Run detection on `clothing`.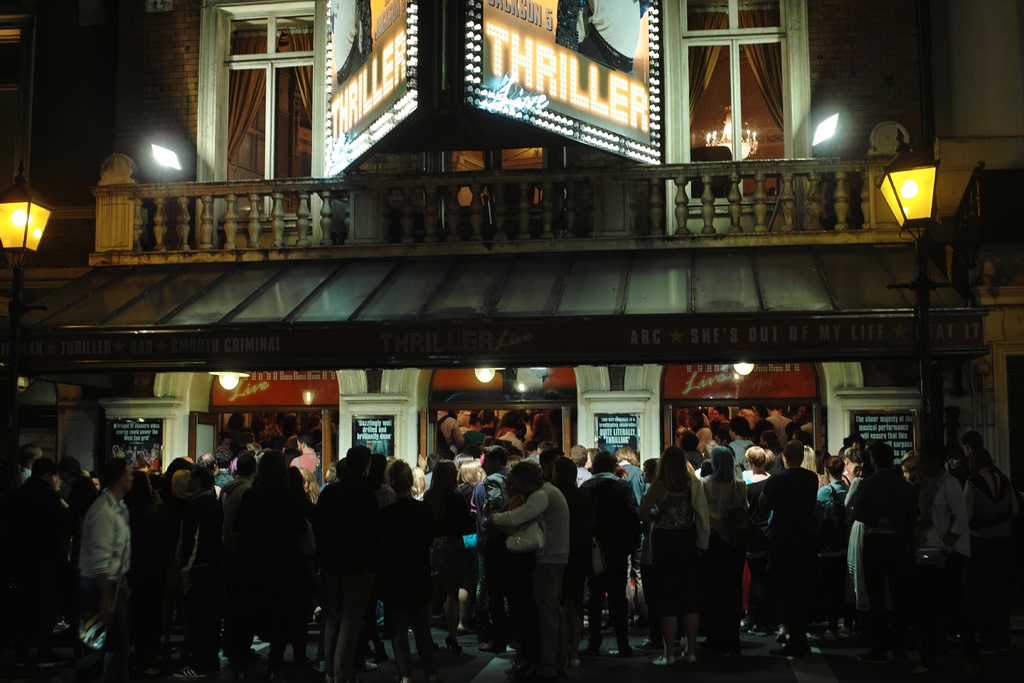
Result: (x1=434, y1=407, x2=463, y2=452).
